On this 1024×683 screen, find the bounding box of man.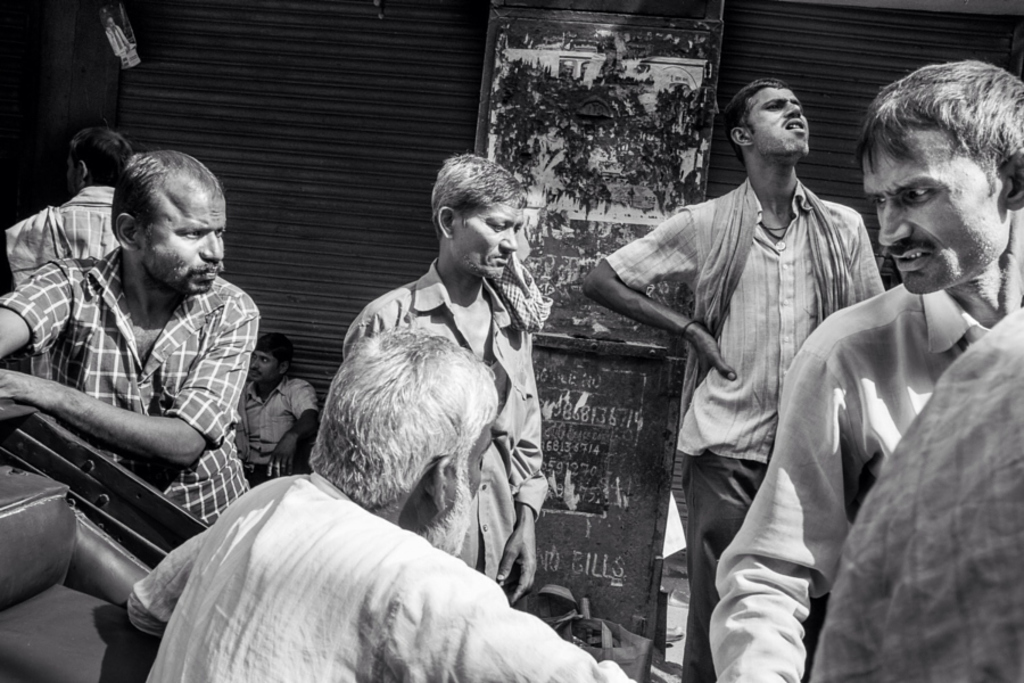
Bounding box: left=228, top=331, right=316, bottom=480.
